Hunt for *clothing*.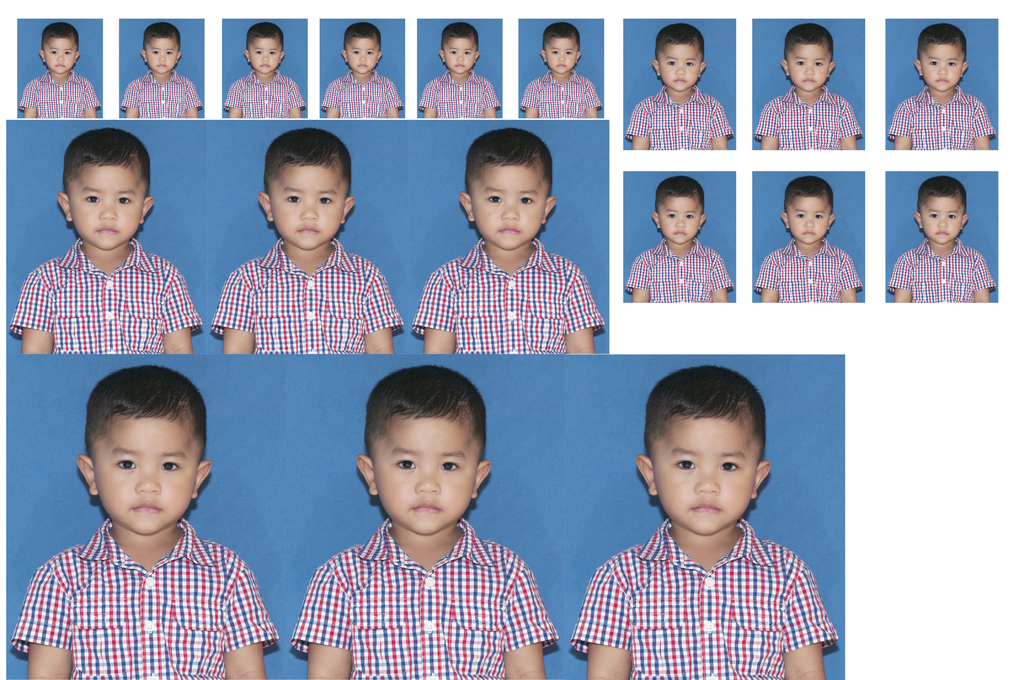
Hunted down at [10,235,202,355].
